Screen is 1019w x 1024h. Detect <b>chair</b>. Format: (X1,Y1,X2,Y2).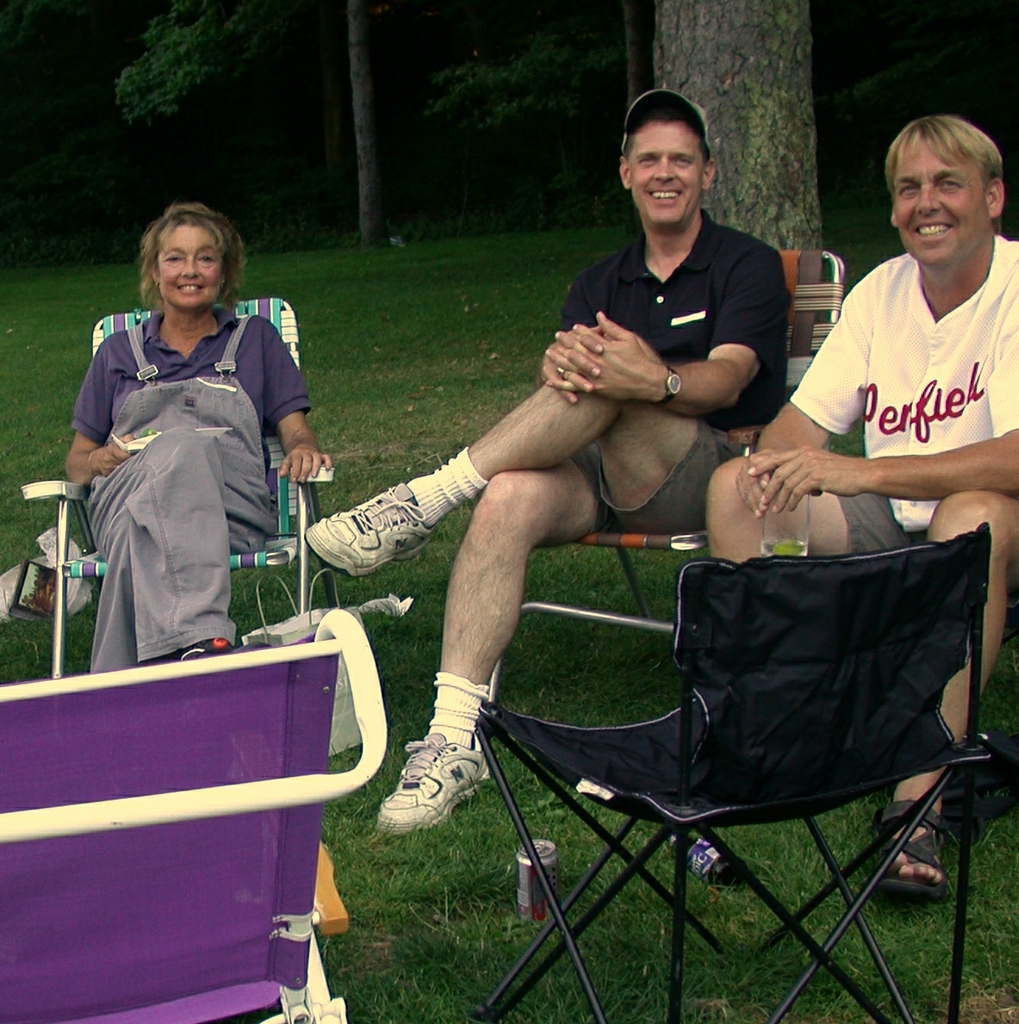
(0,605,390,1023).
